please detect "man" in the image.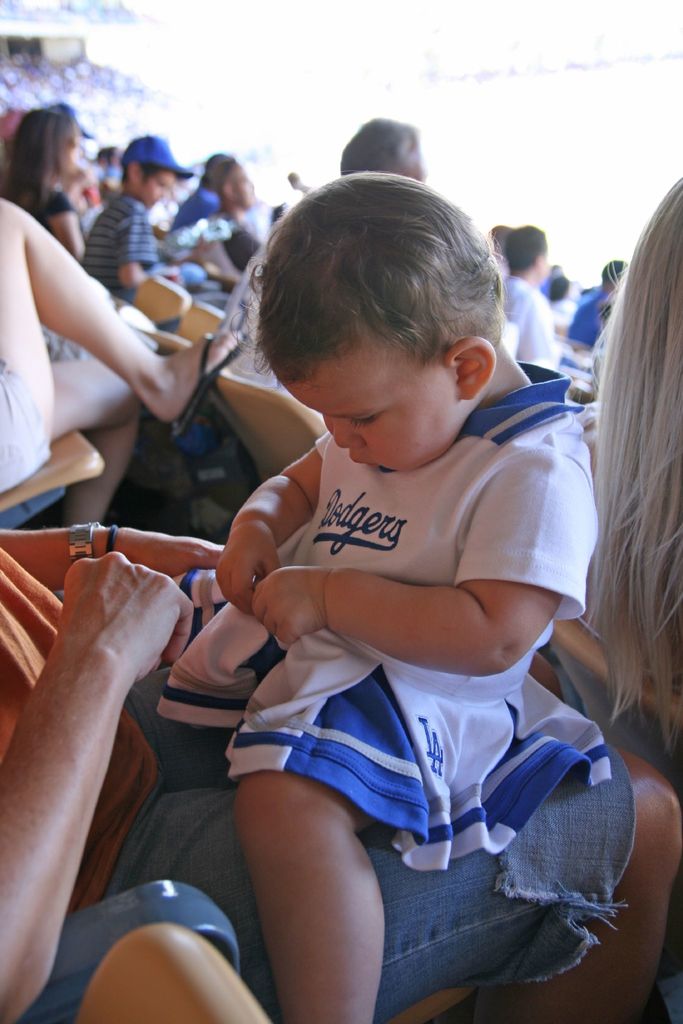
left=161, top=152, right=227, bottom=227.
